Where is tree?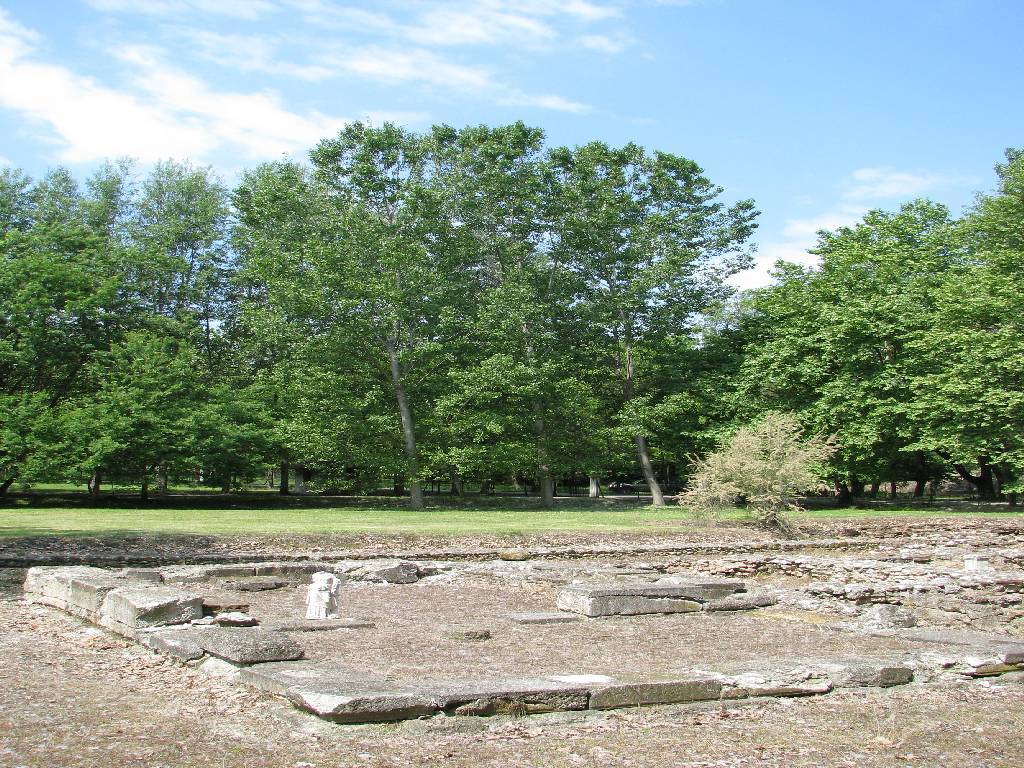
(x1=0, y1=322, x2=98, y2=491).
